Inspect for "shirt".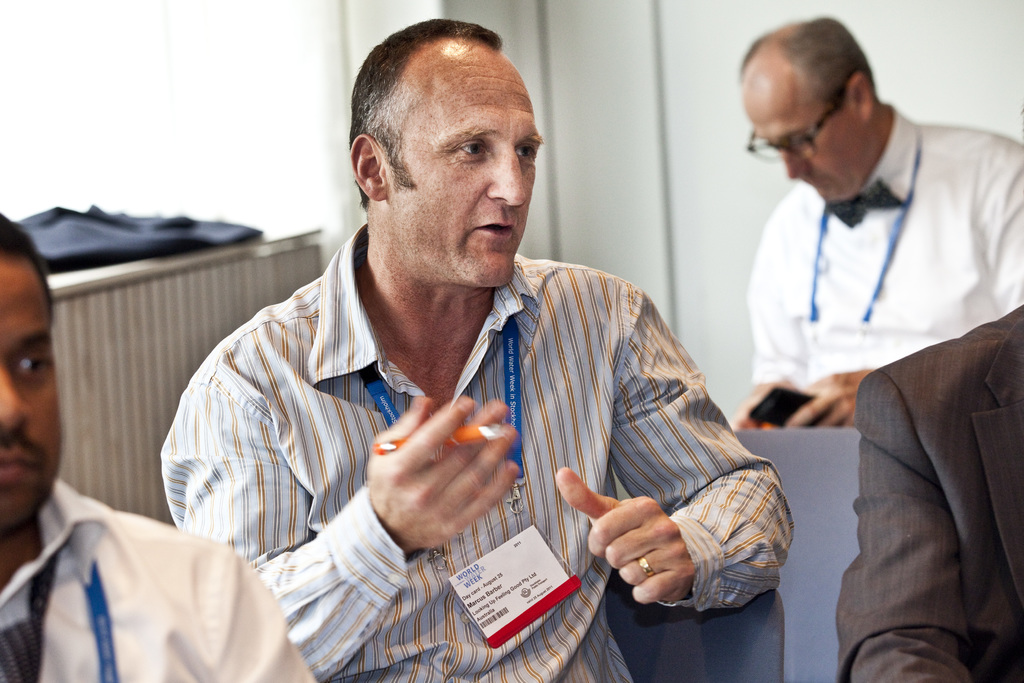
Inspection: crop(168, 245, 774, 601).
